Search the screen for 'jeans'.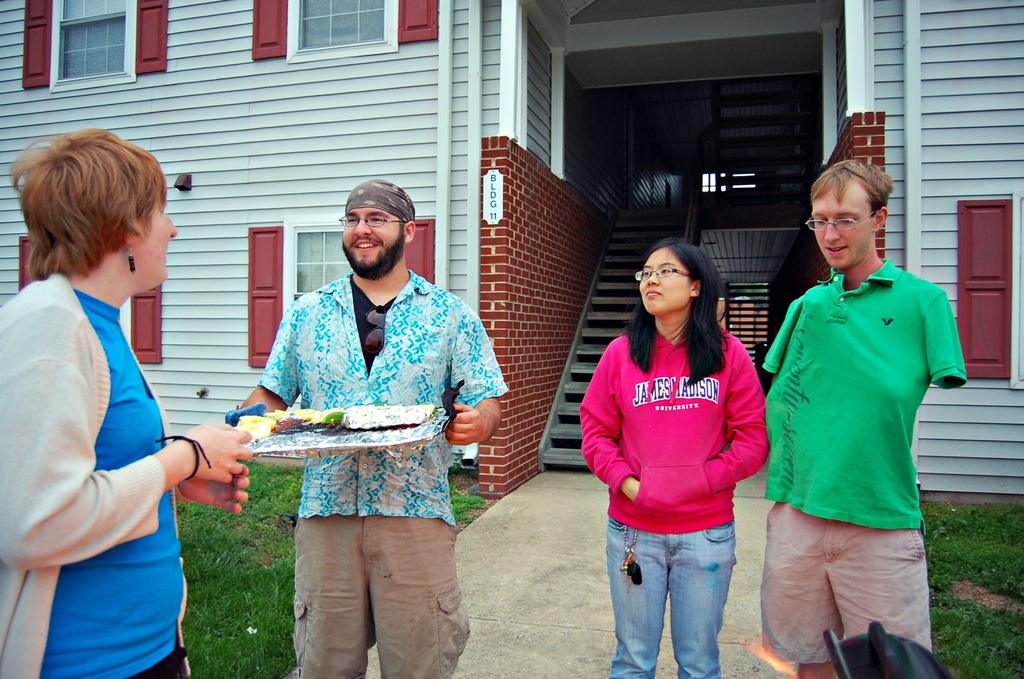
Found at box=[618, 530, 756, 678].
